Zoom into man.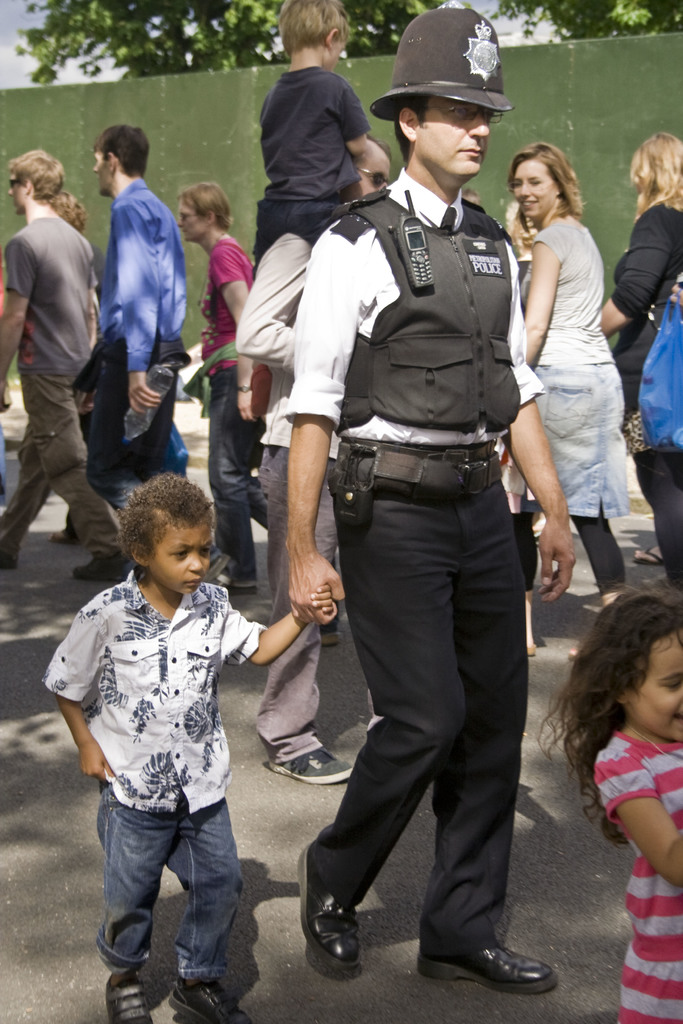
Zoom target: pyautogui.locateOnScreen(0, 140, 152, 589).
